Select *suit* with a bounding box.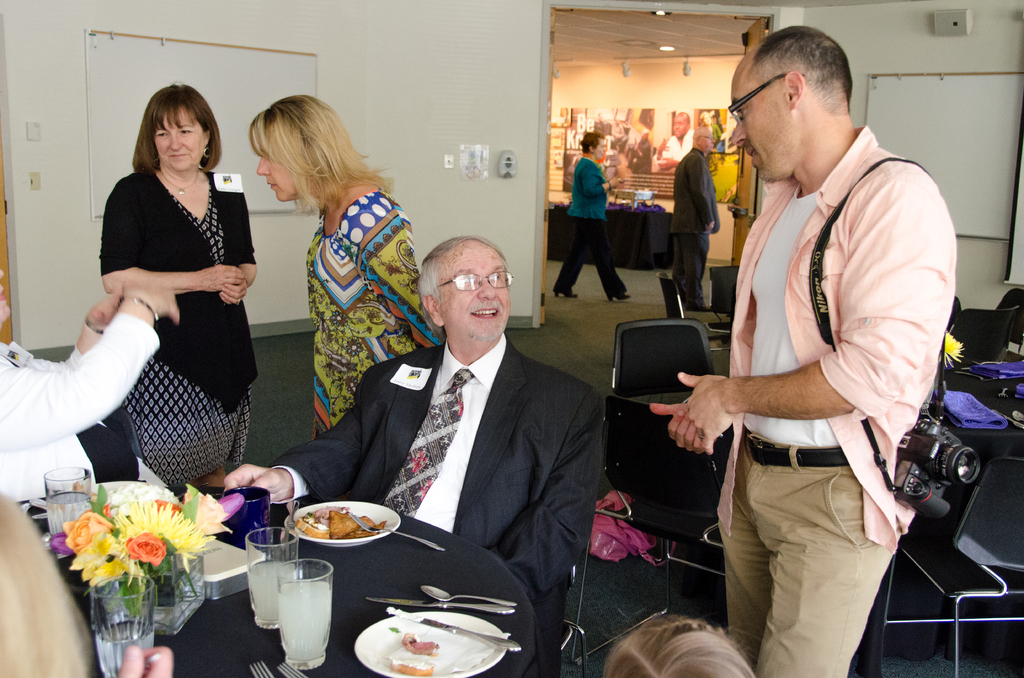
bbox=(267, 325, 610, 677).
